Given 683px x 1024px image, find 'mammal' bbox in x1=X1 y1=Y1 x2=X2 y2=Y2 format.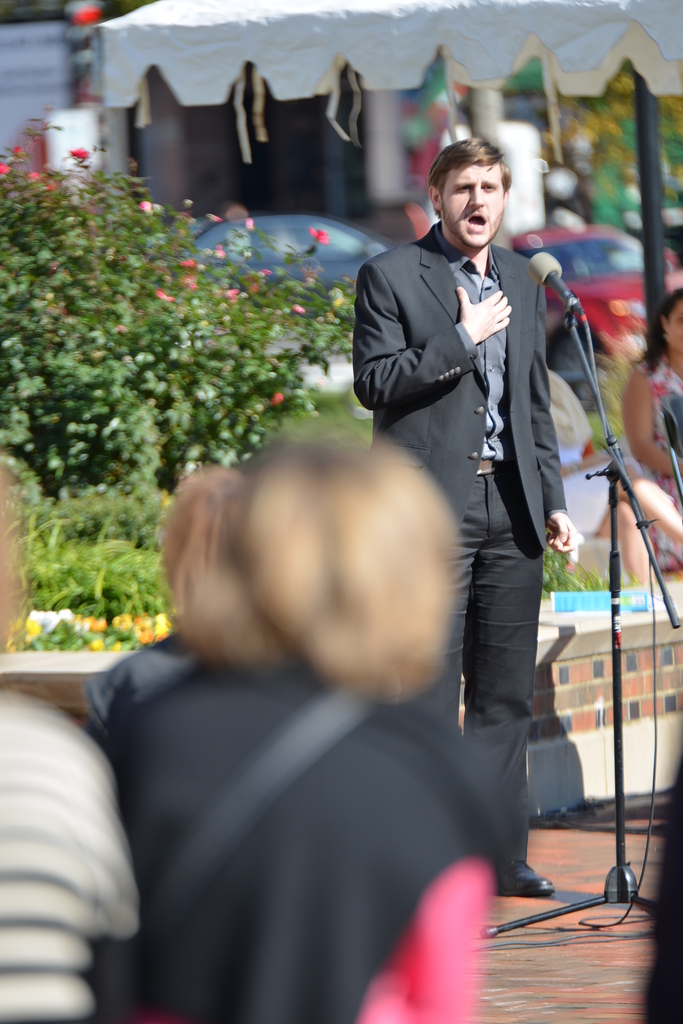
x1=616 y1=288 x2=682 y2=584.
